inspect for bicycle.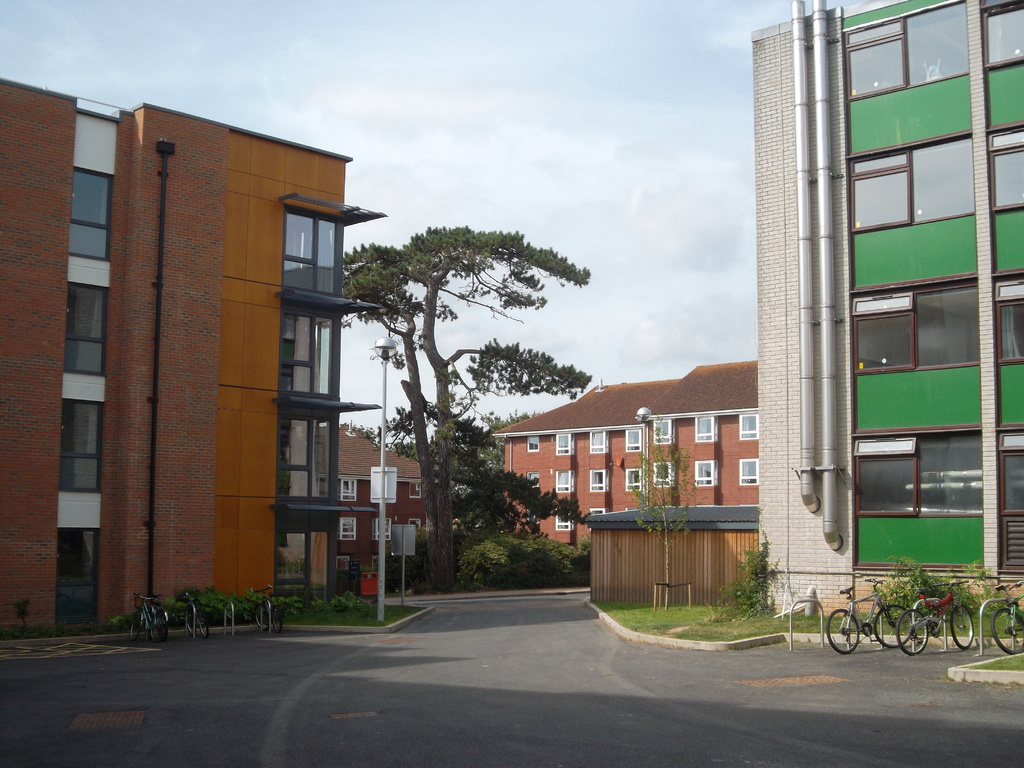
Inspection: left=127, top=593, right=173, bottom=642.
